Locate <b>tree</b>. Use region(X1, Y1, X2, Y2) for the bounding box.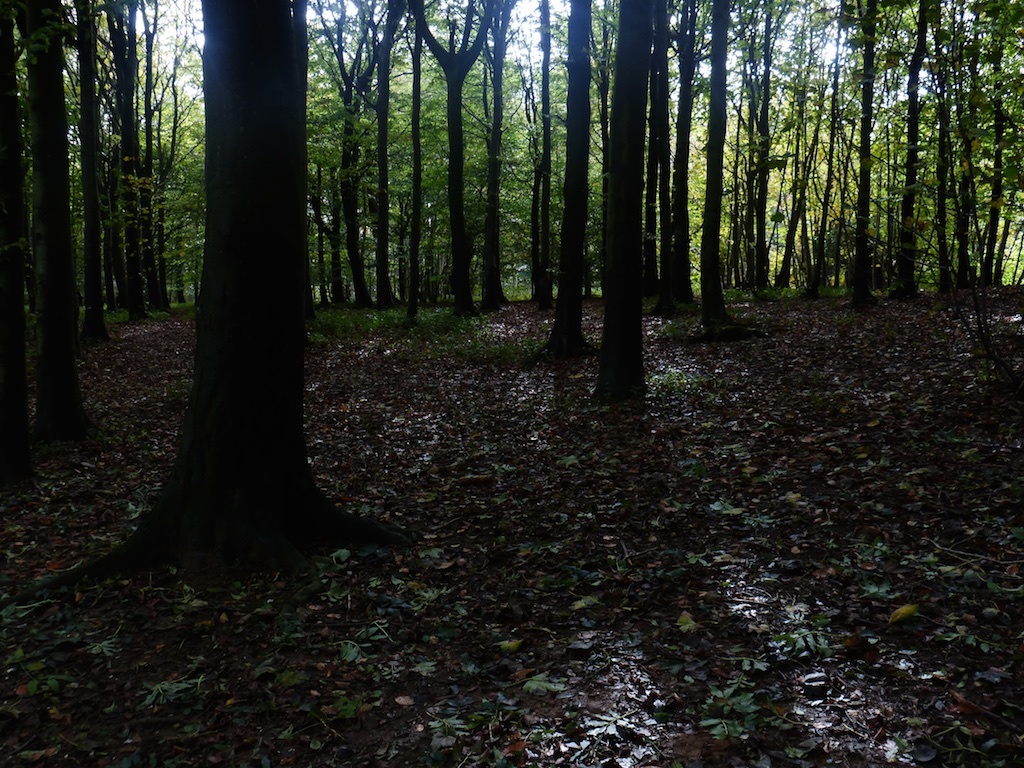
region(16, 0, 81, 442).
